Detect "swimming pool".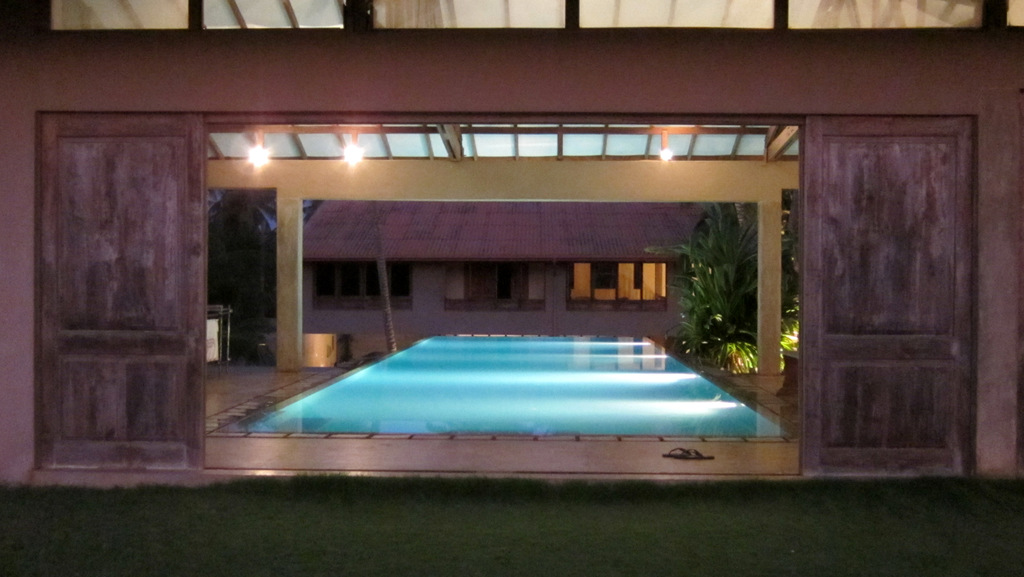
Detected at (144,323,875,473).
